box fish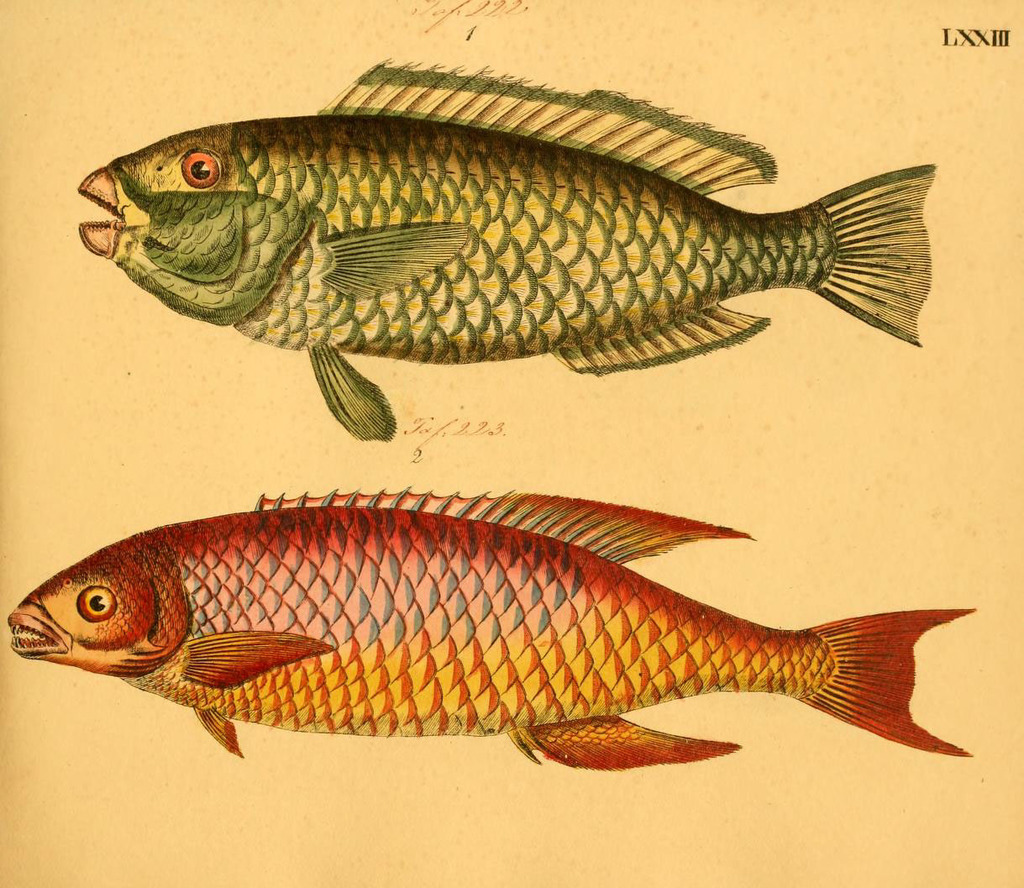
(2, 486, 981, 775)
